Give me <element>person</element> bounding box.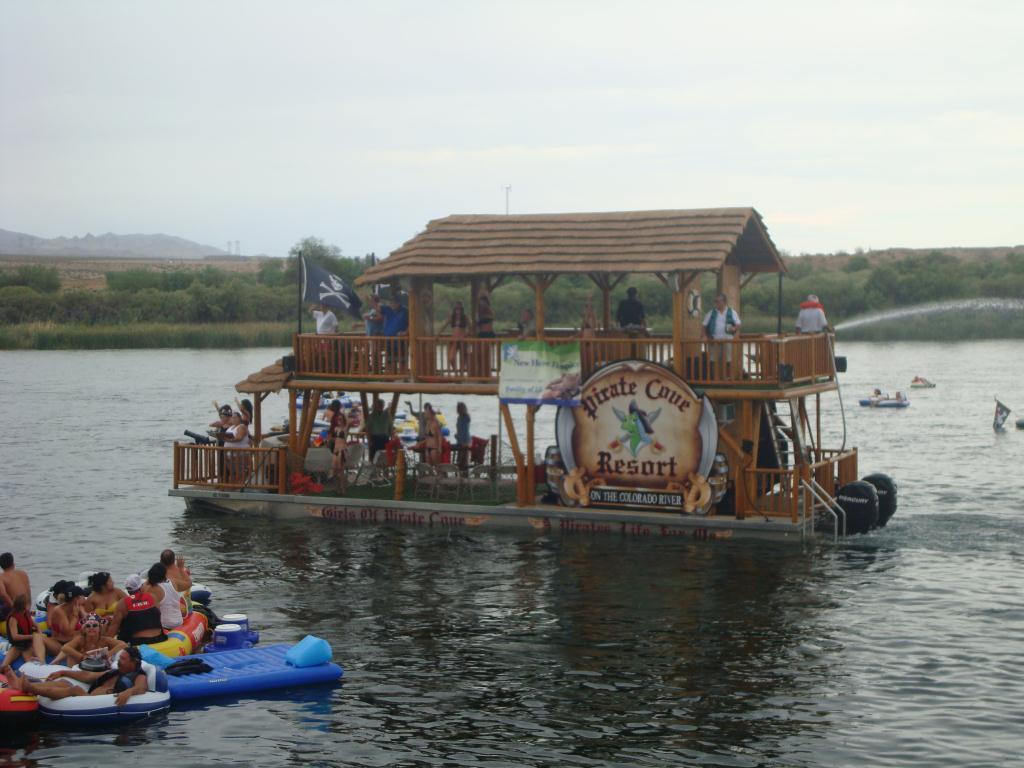
Rect(613, 286, 648, 330).
